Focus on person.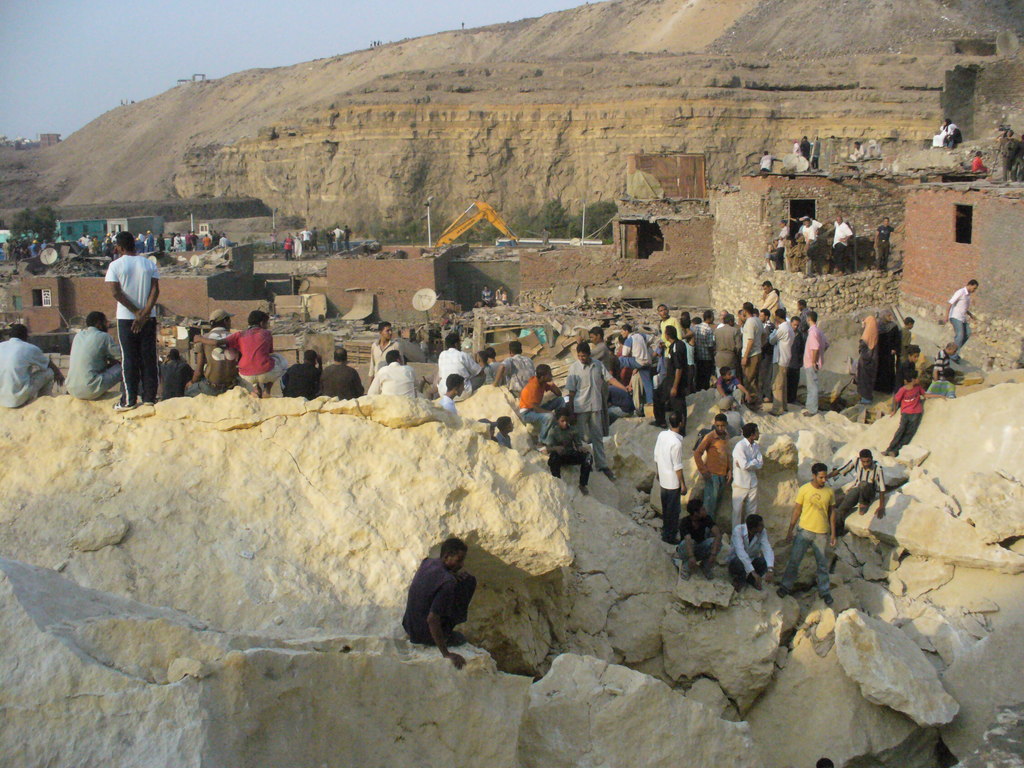
Focused at [x1=800, y1=131, x2=808, y2=179].
